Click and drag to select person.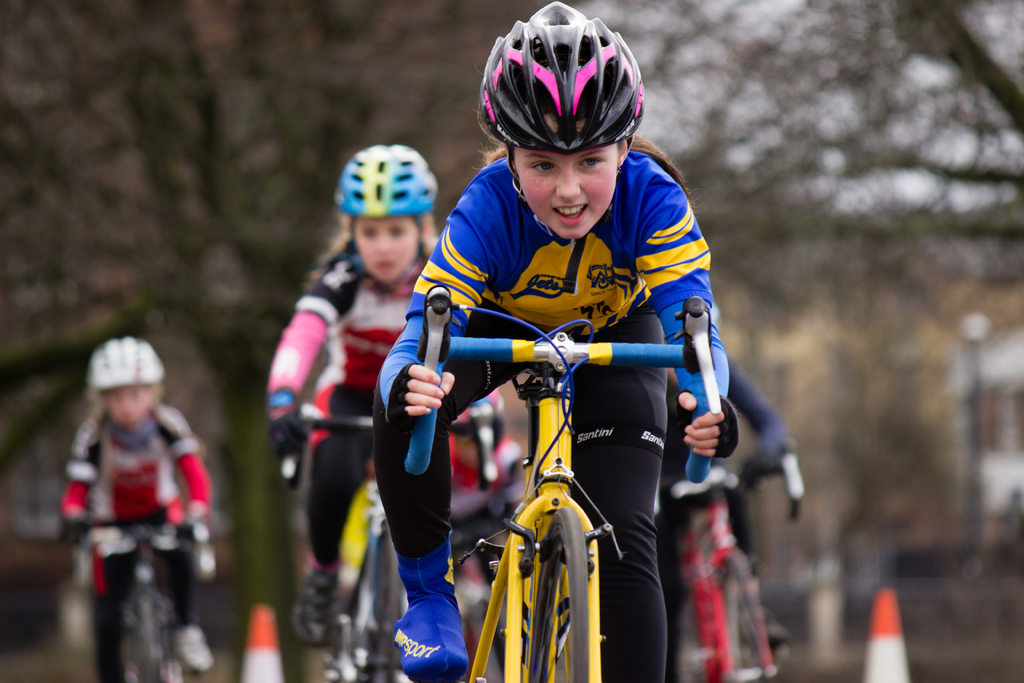
Selection: 414:99:728:677.
